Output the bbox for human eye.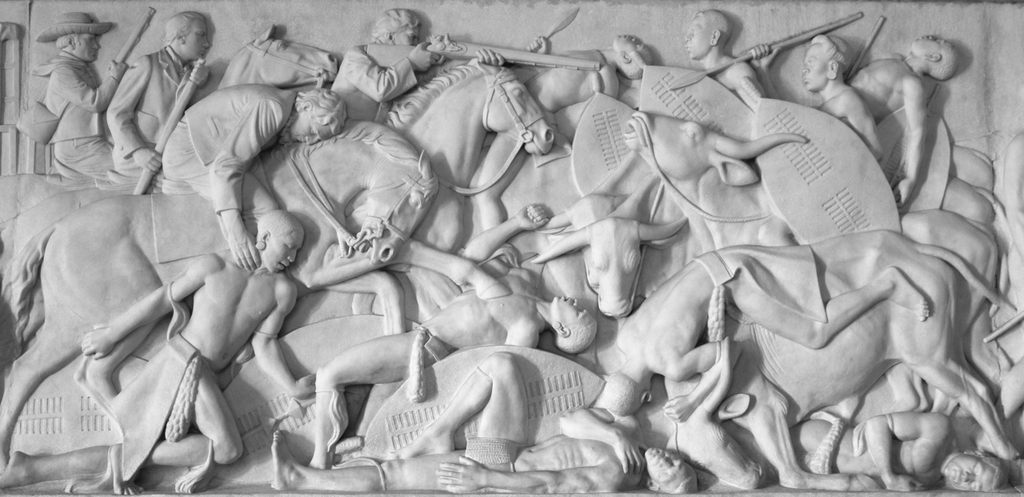
BBox(671, 456, 678, 466).
